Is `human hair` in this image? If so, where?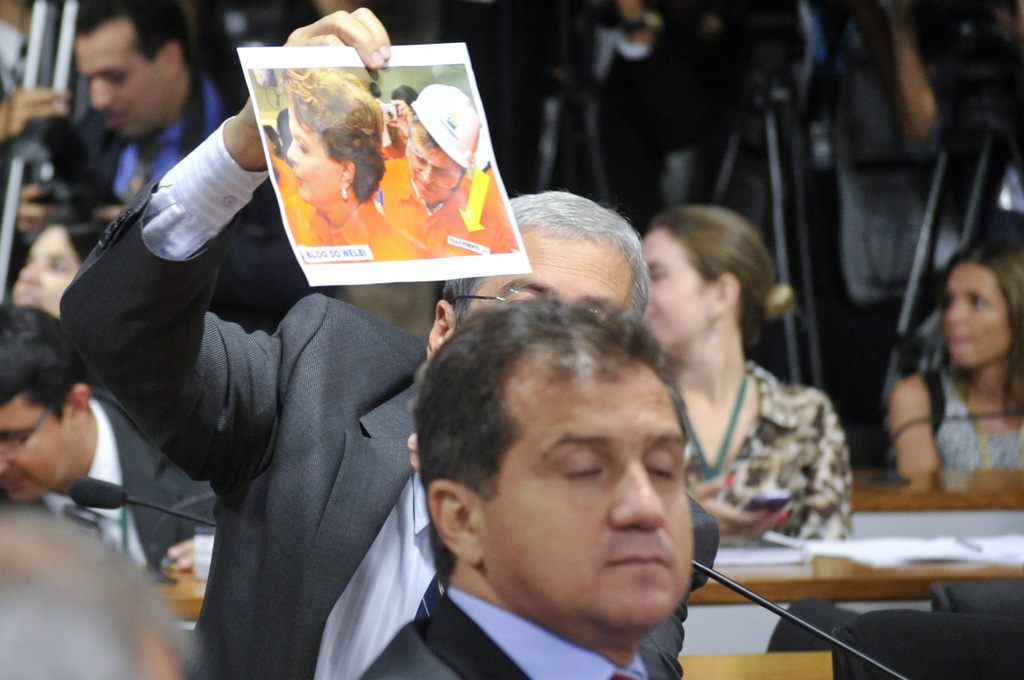
Yes, at pyautogui.locateOnScreen(652, 198, 790, 357).
